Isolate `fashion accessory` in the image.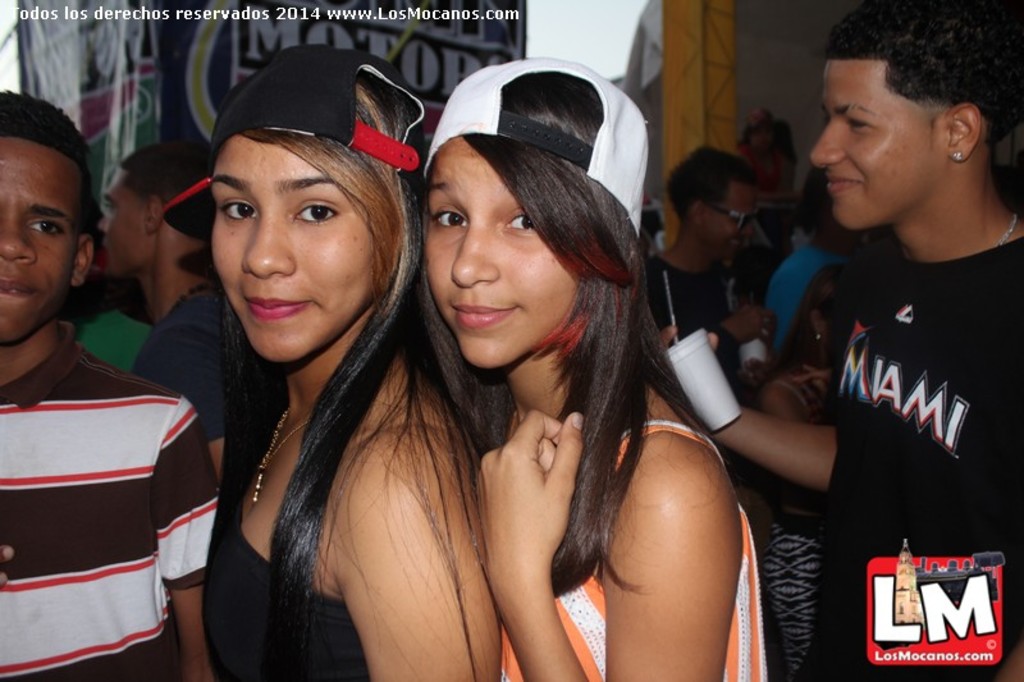
Isolated region: [253, 399, 317, 509].
